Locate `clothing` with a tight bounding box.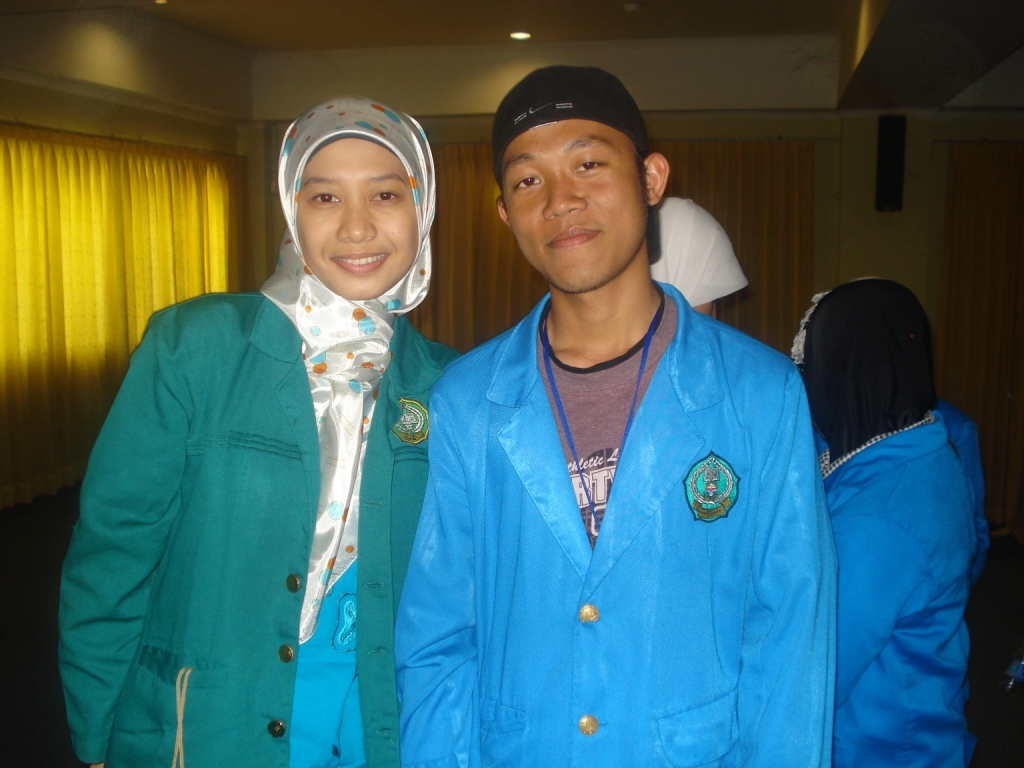
Rect(815, 390, 986, 547).
